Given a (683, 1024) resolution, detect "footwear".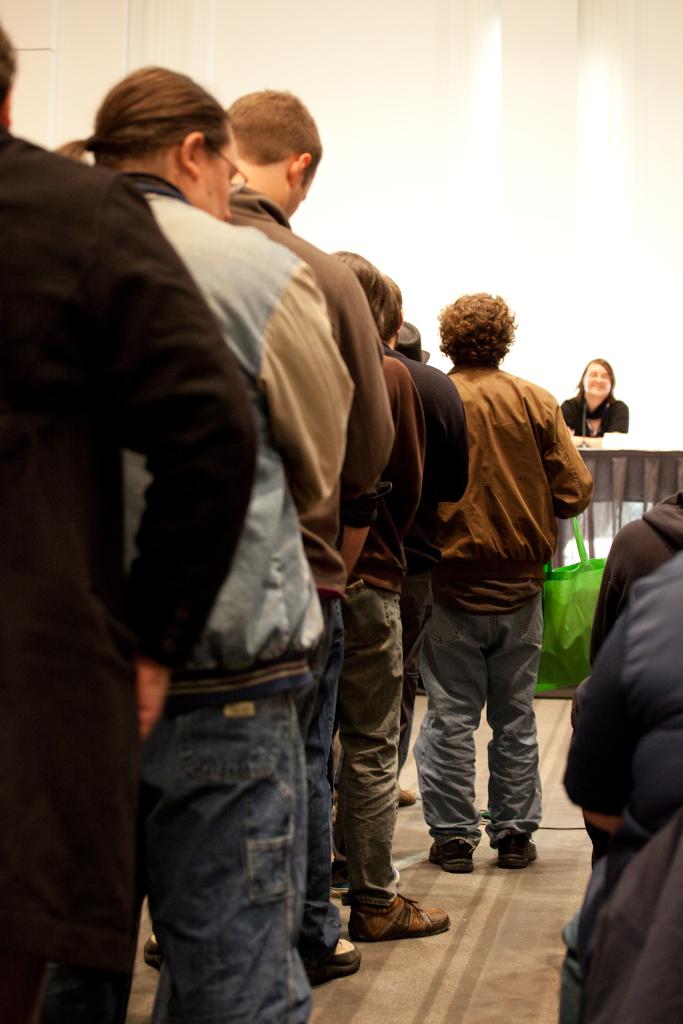
498:835:540:870.
